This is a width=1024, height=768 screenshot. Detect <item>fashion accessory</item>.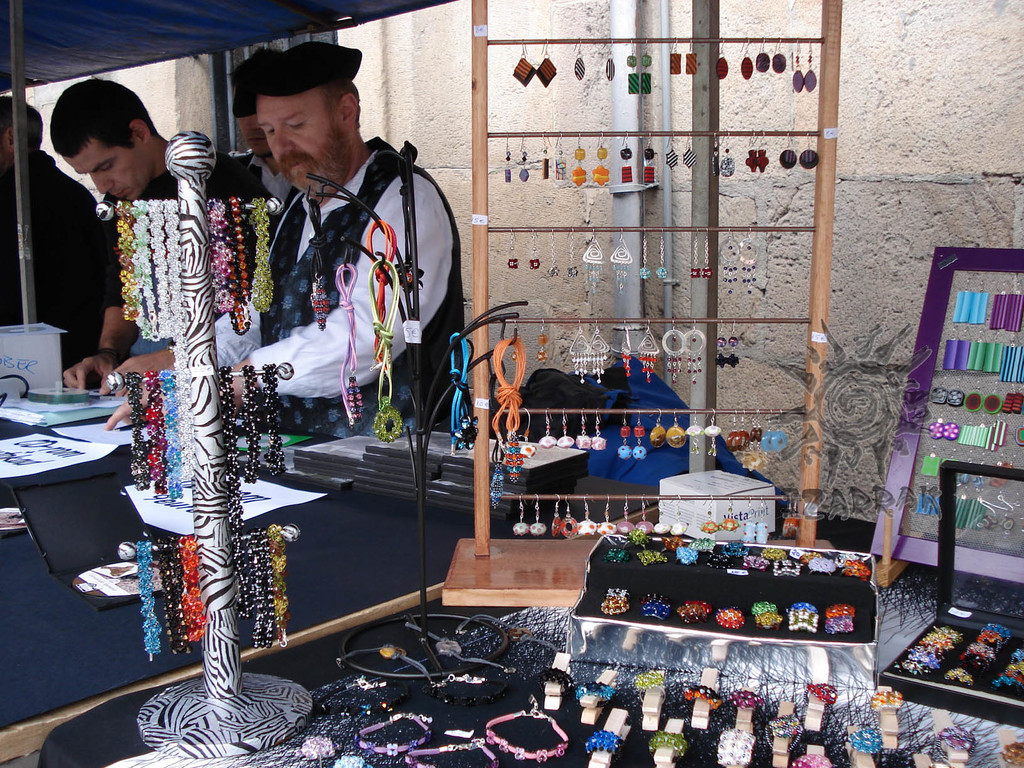
bbox(538, 316, 548, 365).
